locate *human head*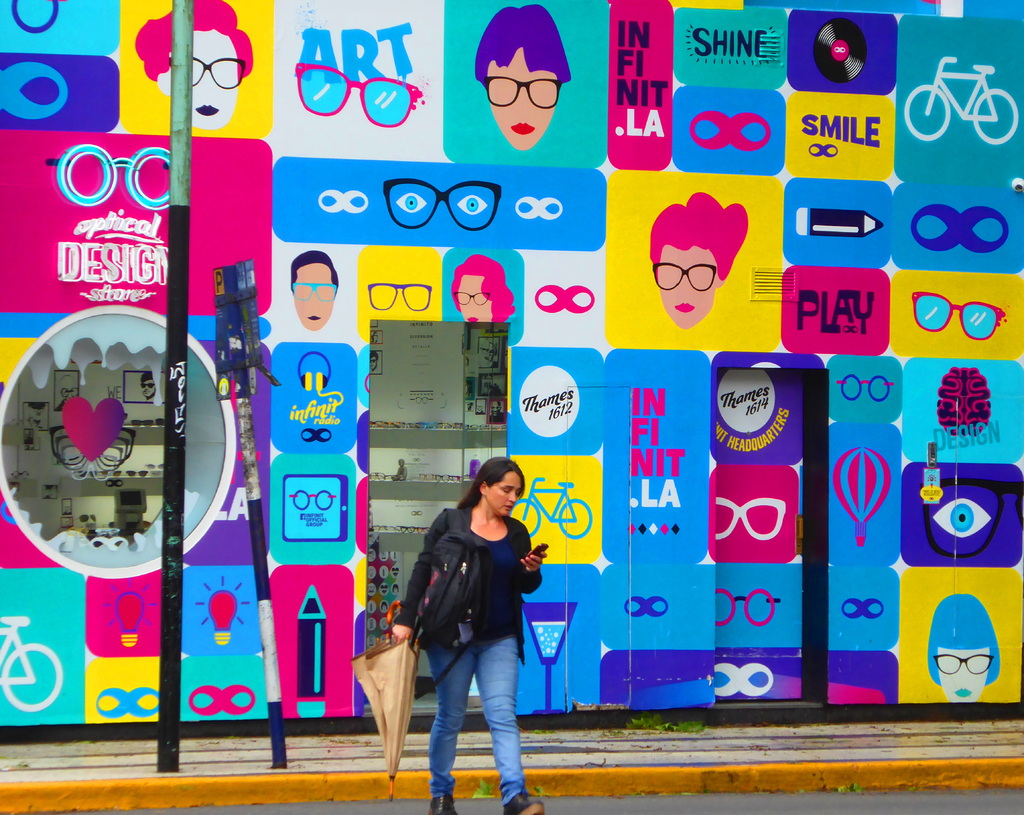
134:0:255:129
